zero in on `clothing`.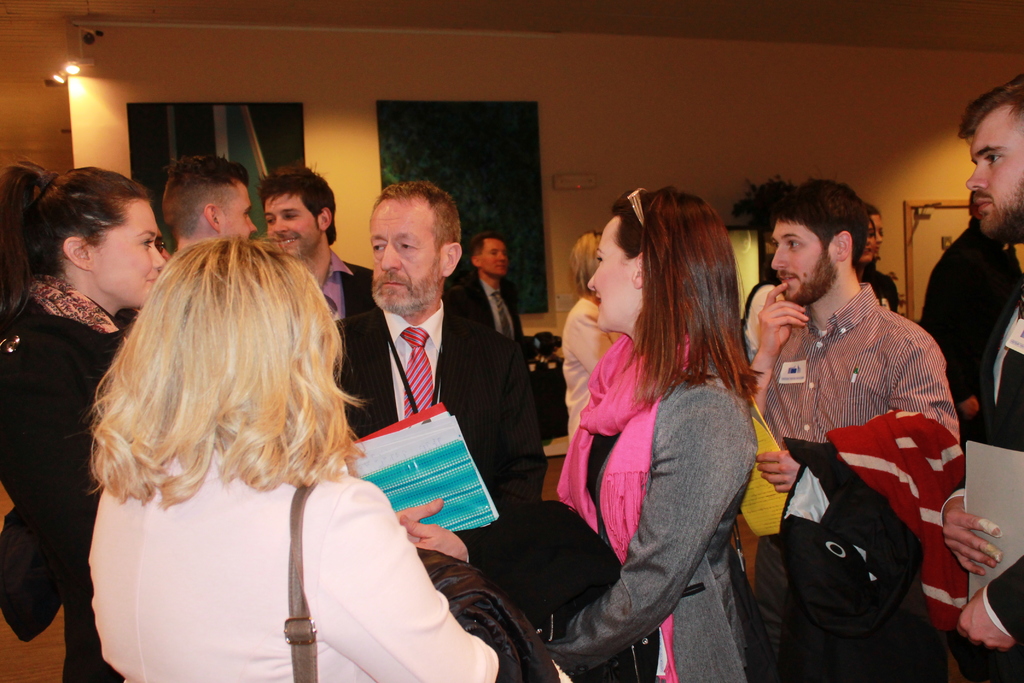
Zeroed in: select_region(942, 237, 1023, 682).
